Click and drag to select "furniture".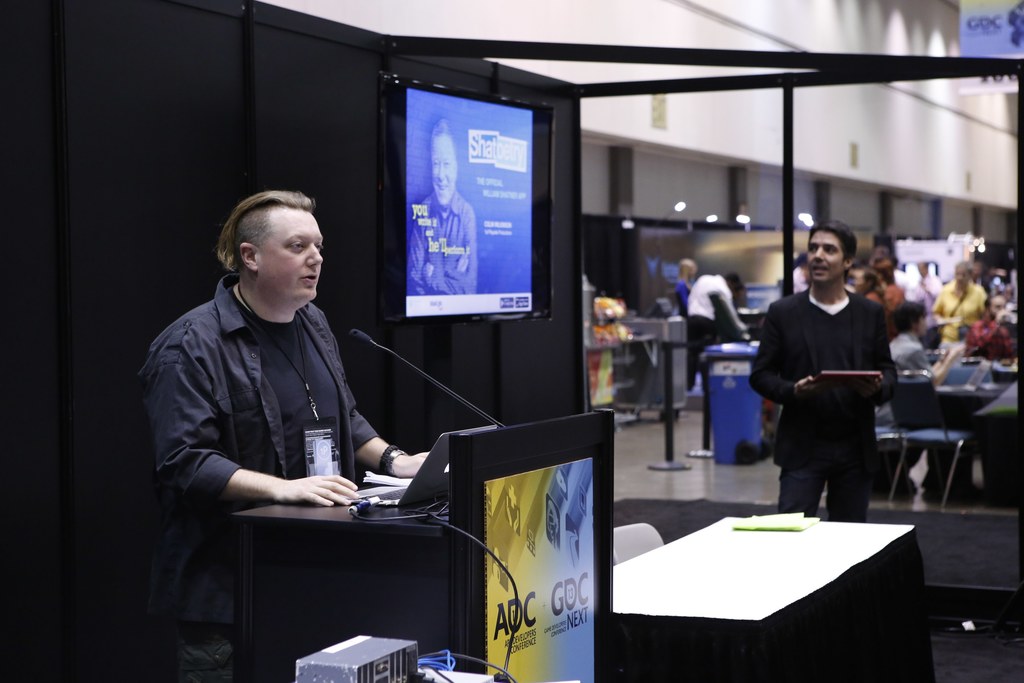
Selection: {"x1": 886, "y1": 366, "x2": 982, "y2": 511}.
